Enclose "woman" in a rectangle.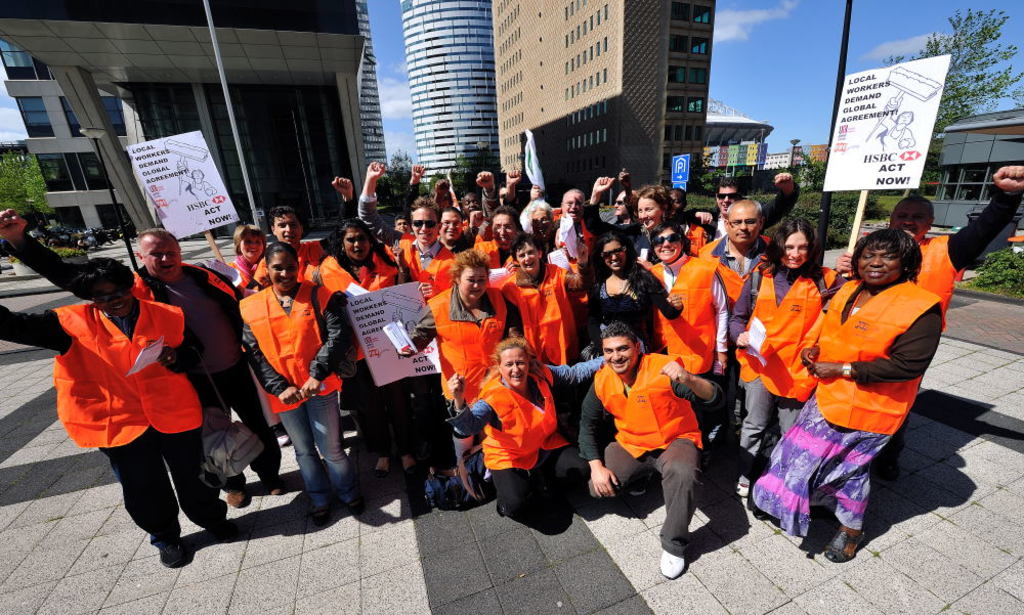
detection(585, 231, 685, 355).
